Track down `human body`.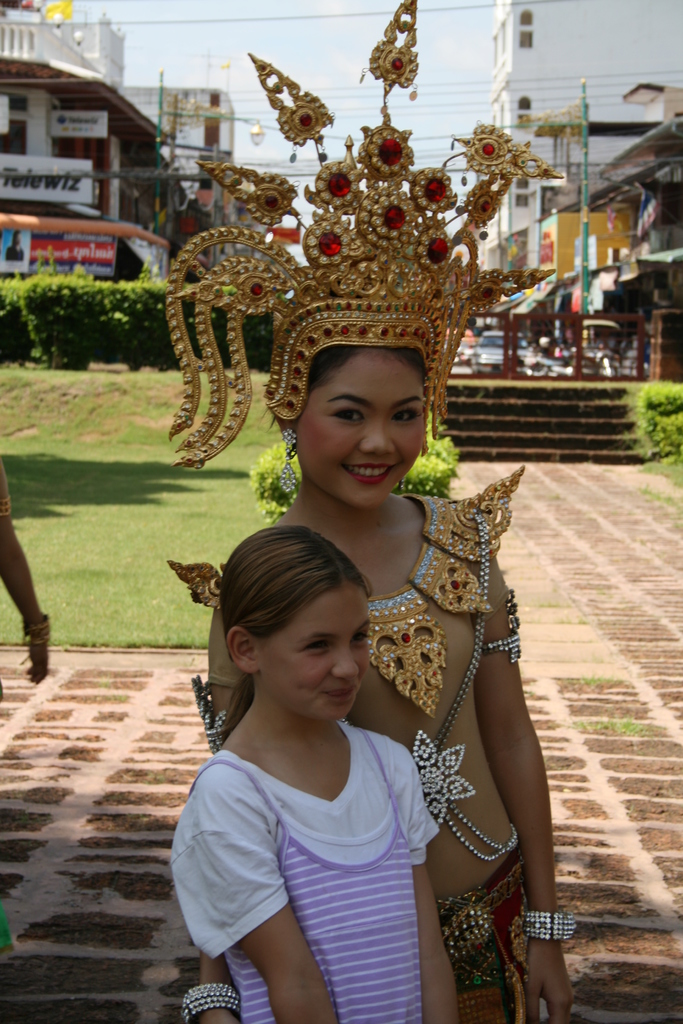
Tracked to bbox(172, 220, 540, 995).
